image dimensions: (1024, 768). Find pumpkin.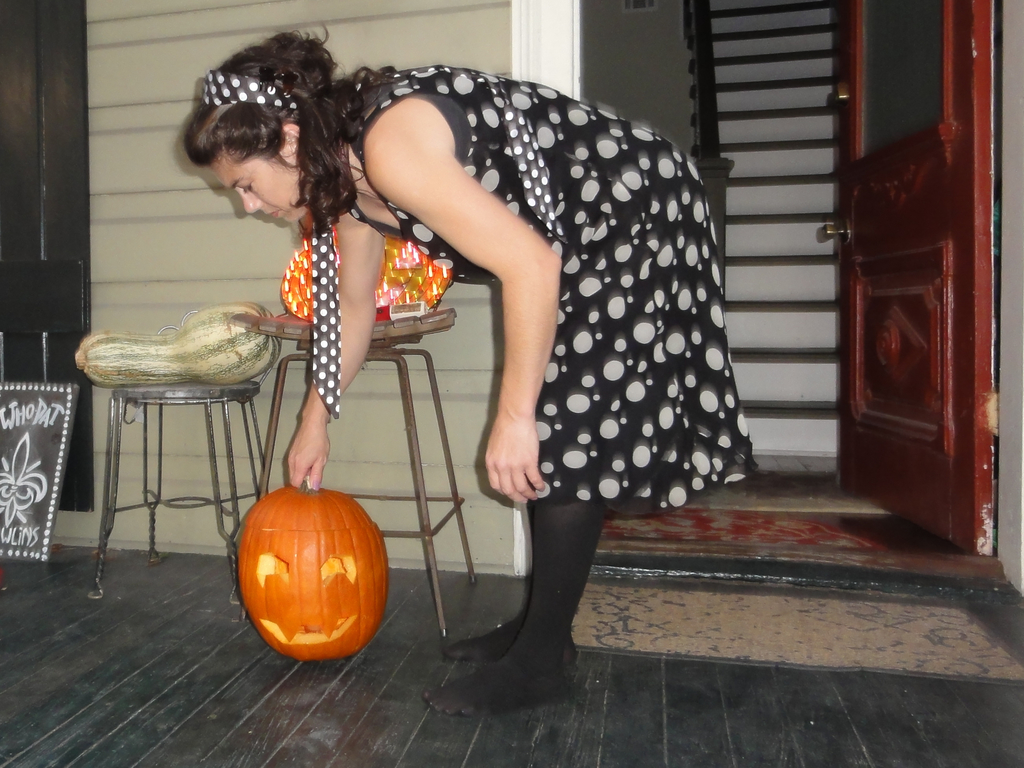
box(238, 464, 379, 664).
